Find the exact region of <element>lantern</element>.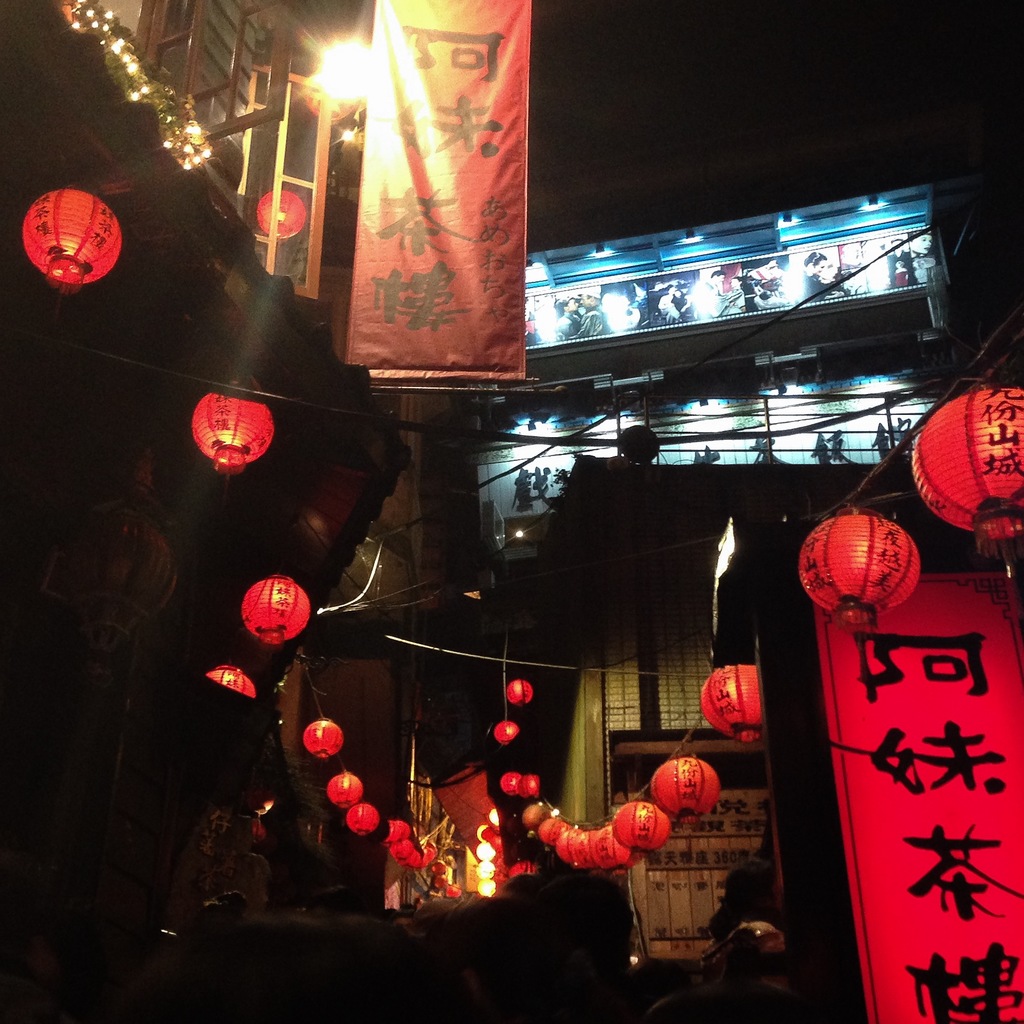
Exact region: [x1=207, y1=664, x2=256, y2=697].
